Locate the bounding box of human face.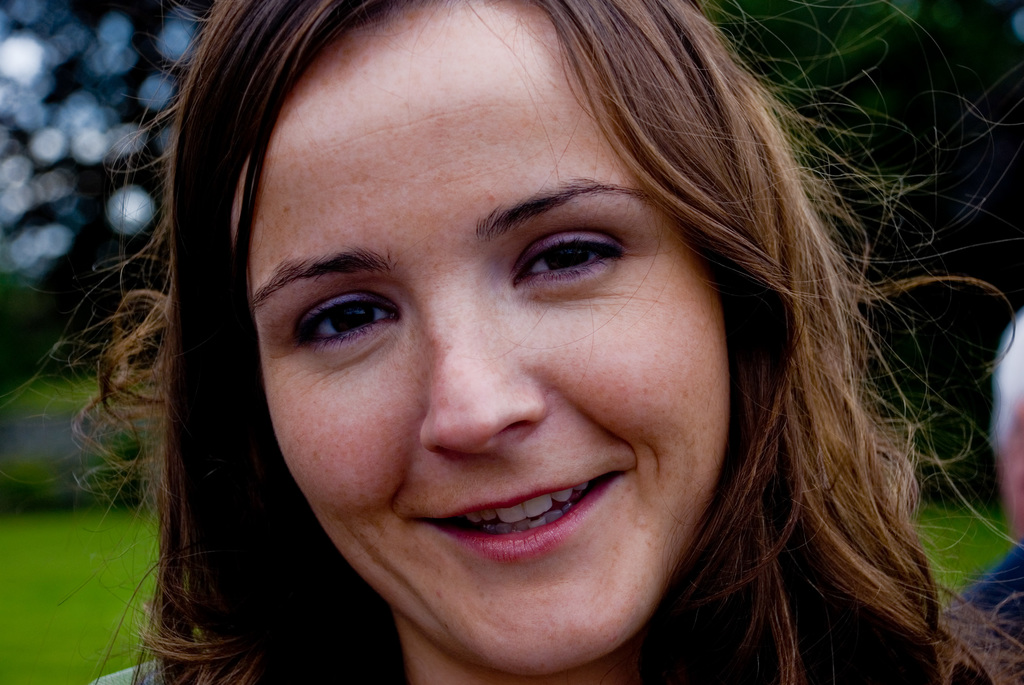
Bounding box: crop(230, 6, 729, 676).
